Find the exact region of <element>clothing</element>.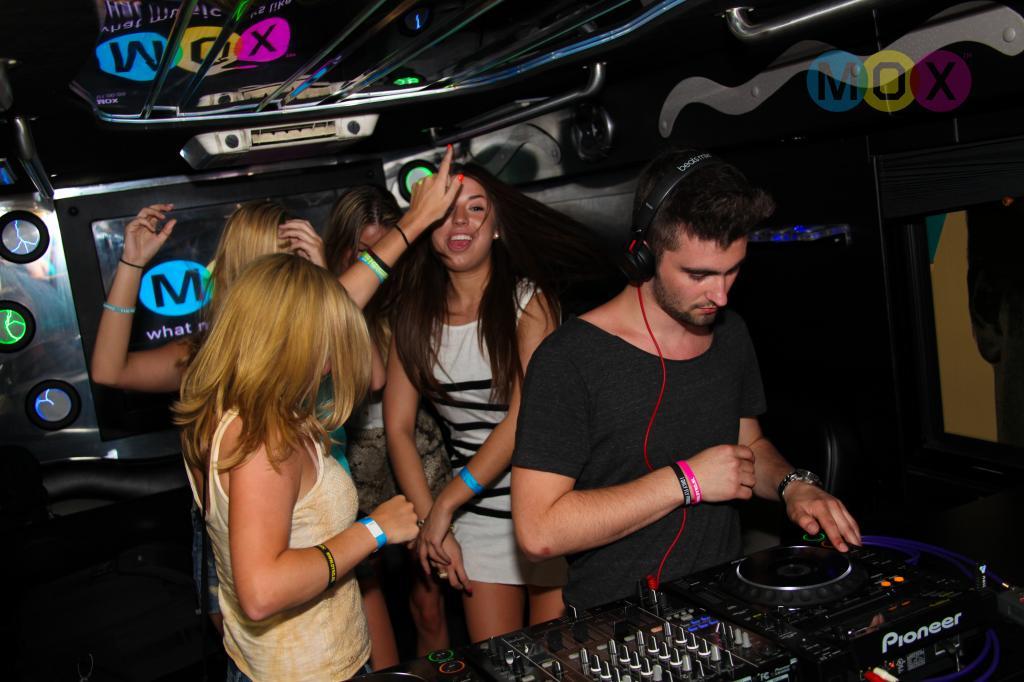
Exact region: BBox(424, 271, 548, 585).
